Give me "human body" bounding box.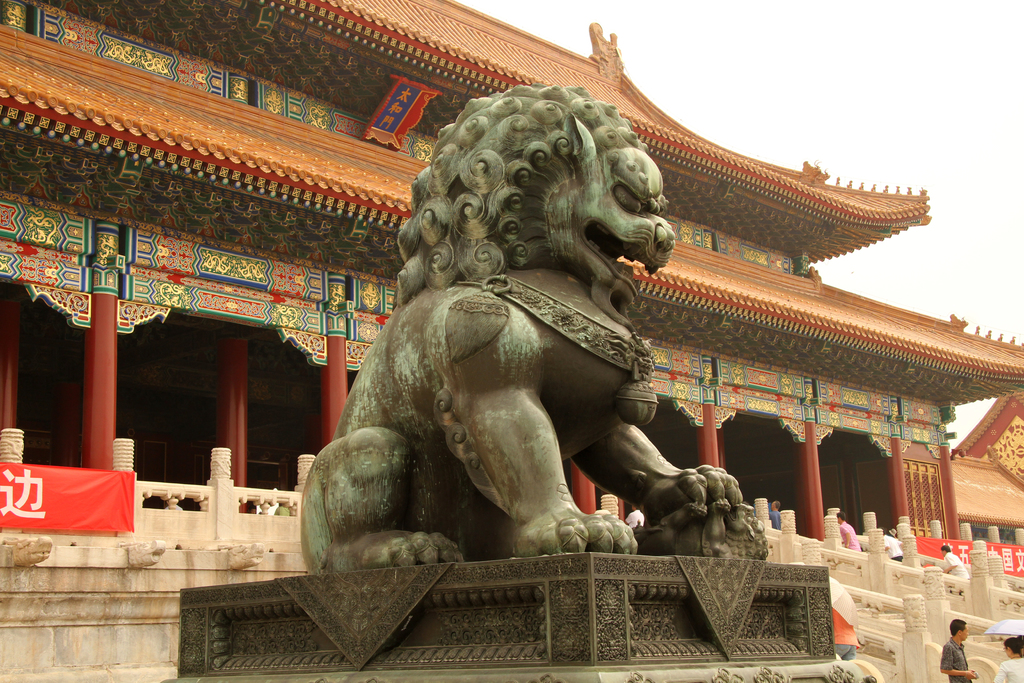
crop(839, 520, 861, 554).
